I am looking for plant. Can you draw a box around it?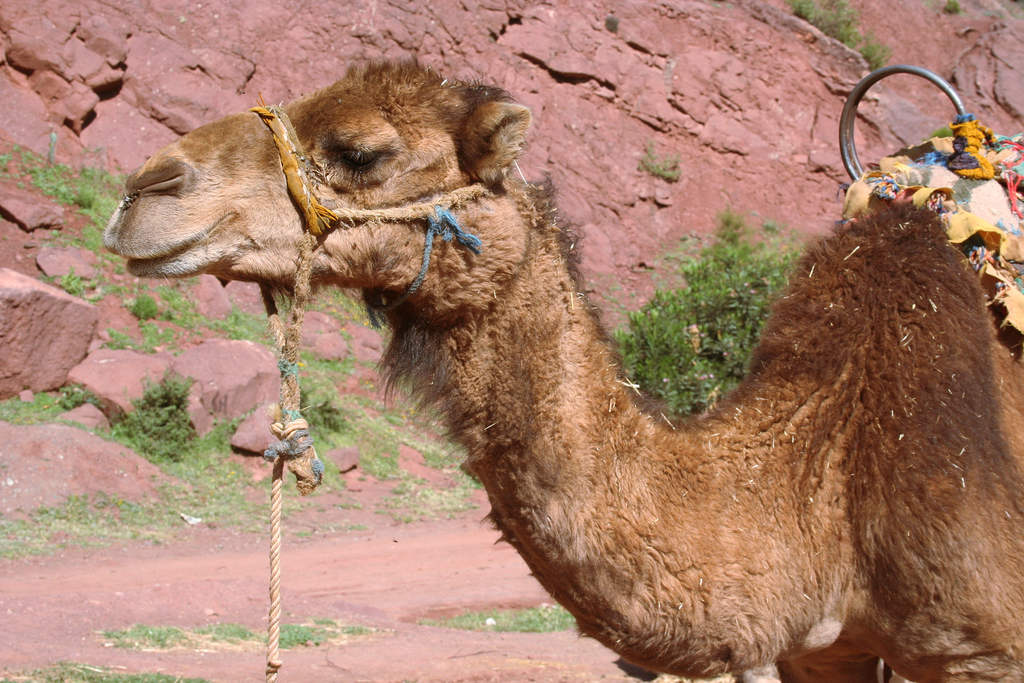
Sure, the bounding box is [left=97, top=370, right=221, bottom=468].
